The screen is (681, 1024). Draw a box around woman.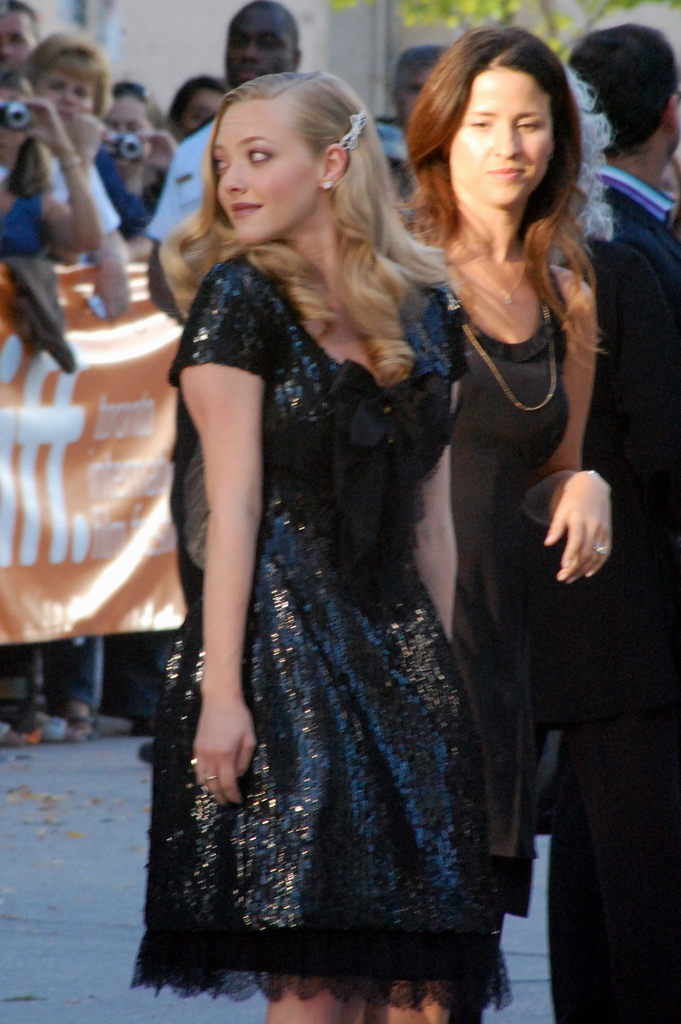
box=[380, 16, 611, 1023].
